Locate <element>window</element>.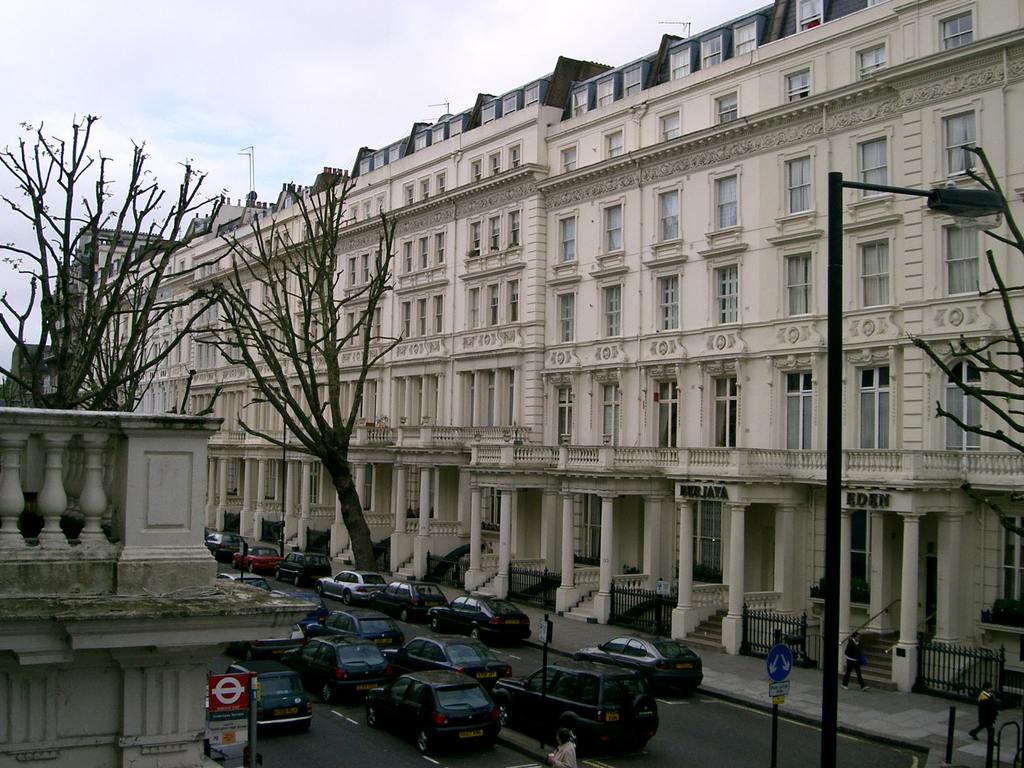
Bounding box: [562, 147, 578, 169].
